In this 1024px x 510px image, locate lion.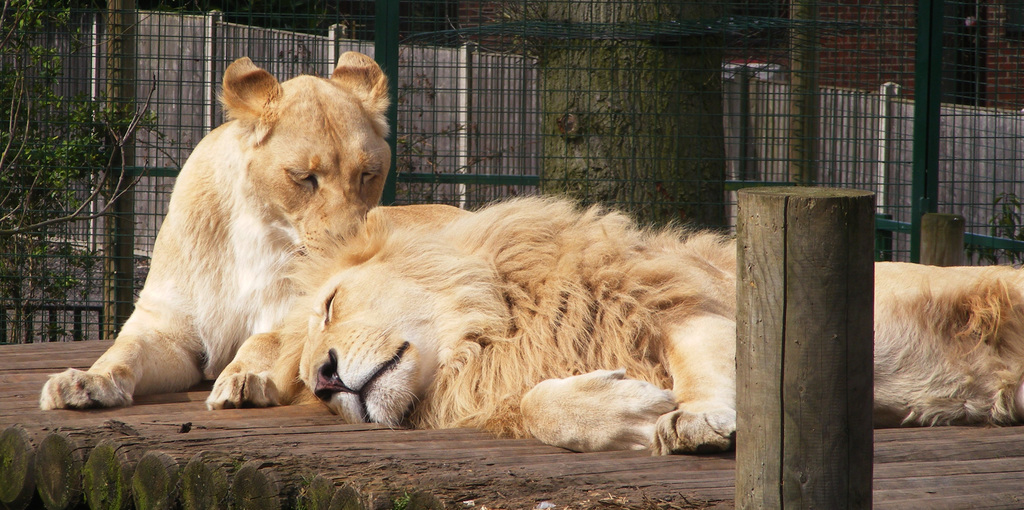
Bounding box: {"left": 300, "top": 192, "right": 1023, "bottom": 452}.
